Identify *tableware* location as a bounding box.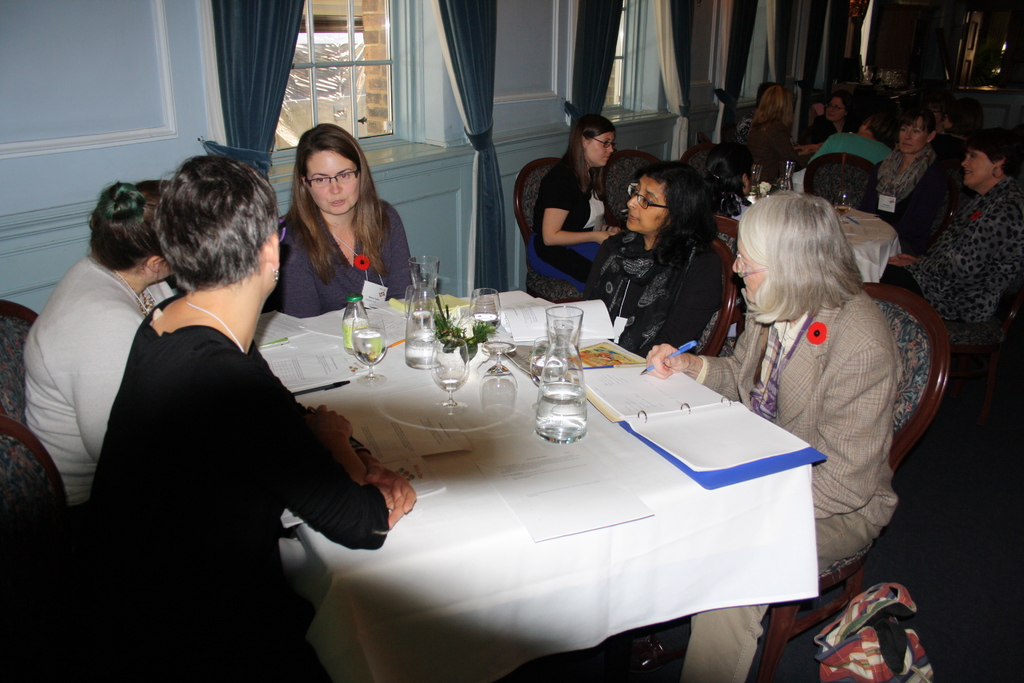
{"left": 406, "top": 284, "right": 435, "bottom": 315}.
